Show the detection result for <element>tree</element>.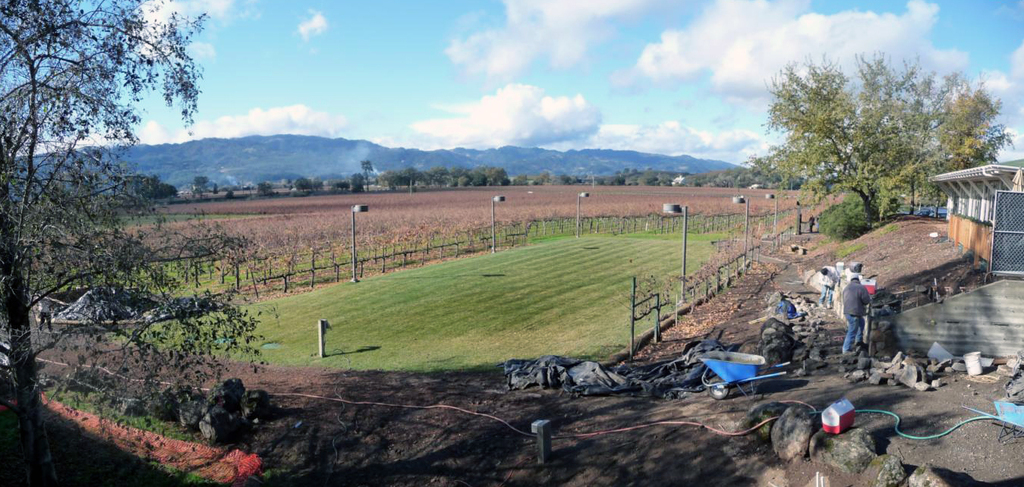
0, 0, 263, 486.
